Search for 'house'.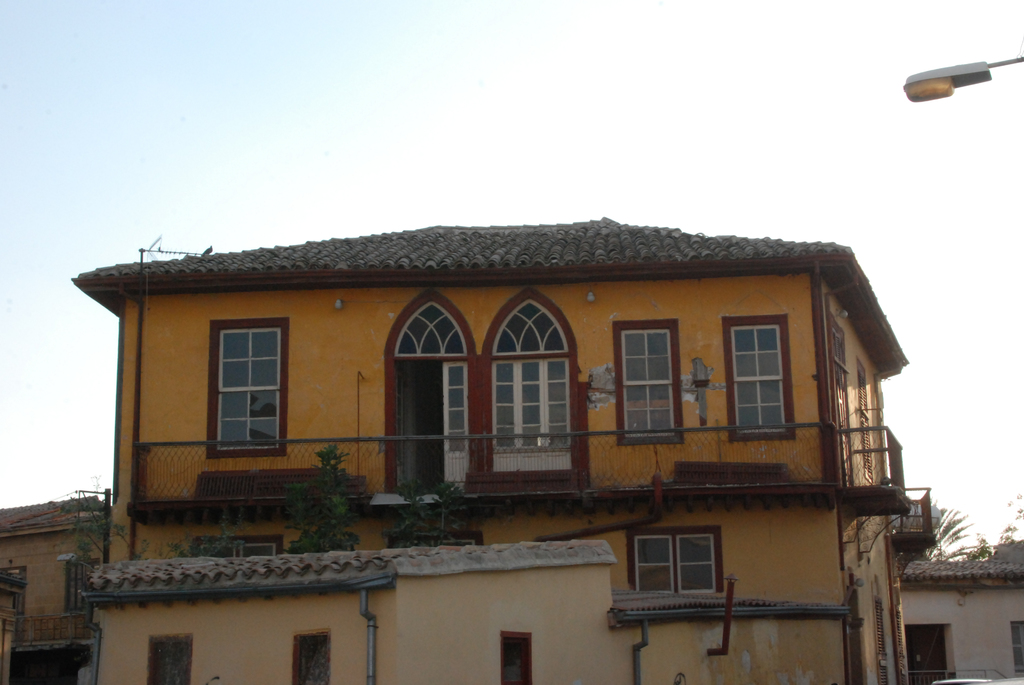
Found at [893, 535, 1023, 684].
